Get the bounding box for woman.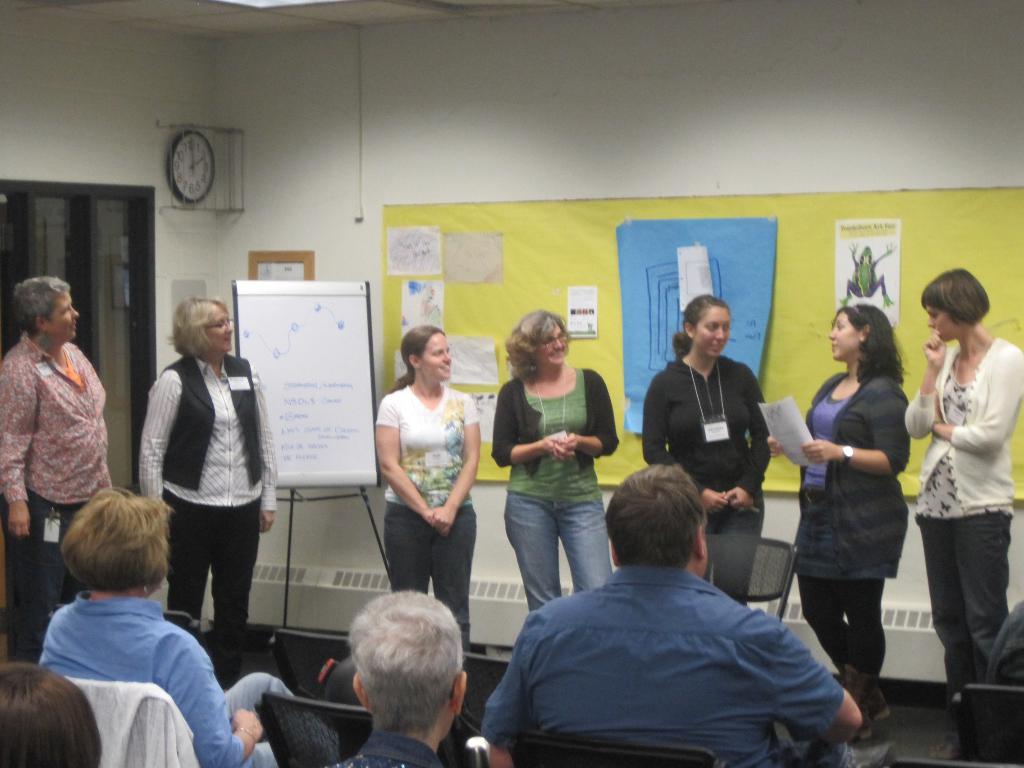
641/294/773/605.
